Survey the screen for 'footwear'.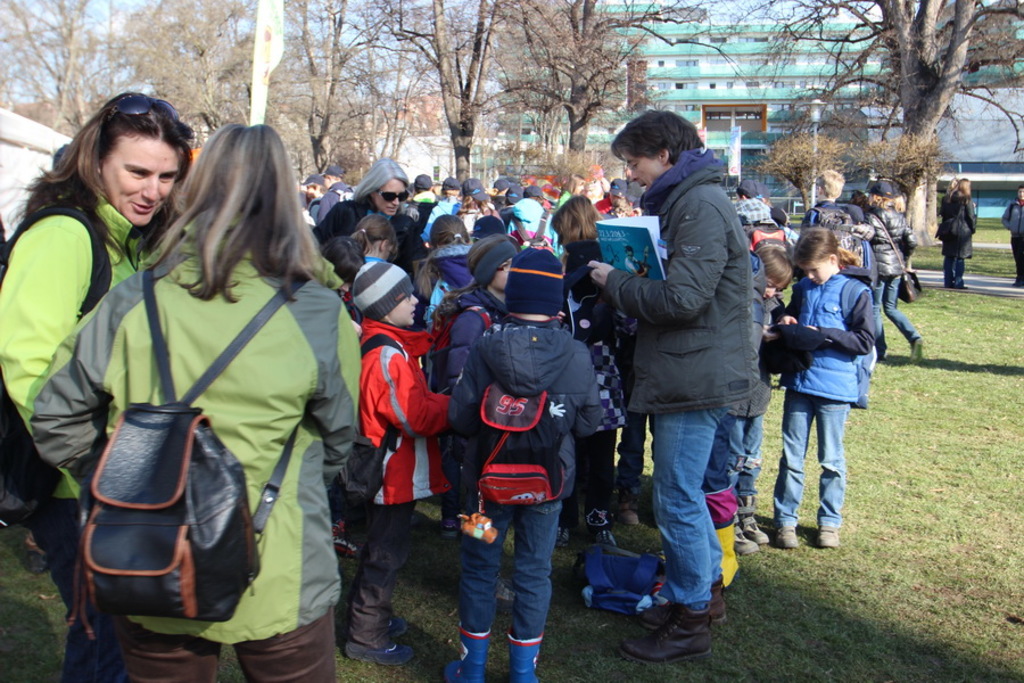
Survey found: <region>818, 525, 837, 550</region>.
